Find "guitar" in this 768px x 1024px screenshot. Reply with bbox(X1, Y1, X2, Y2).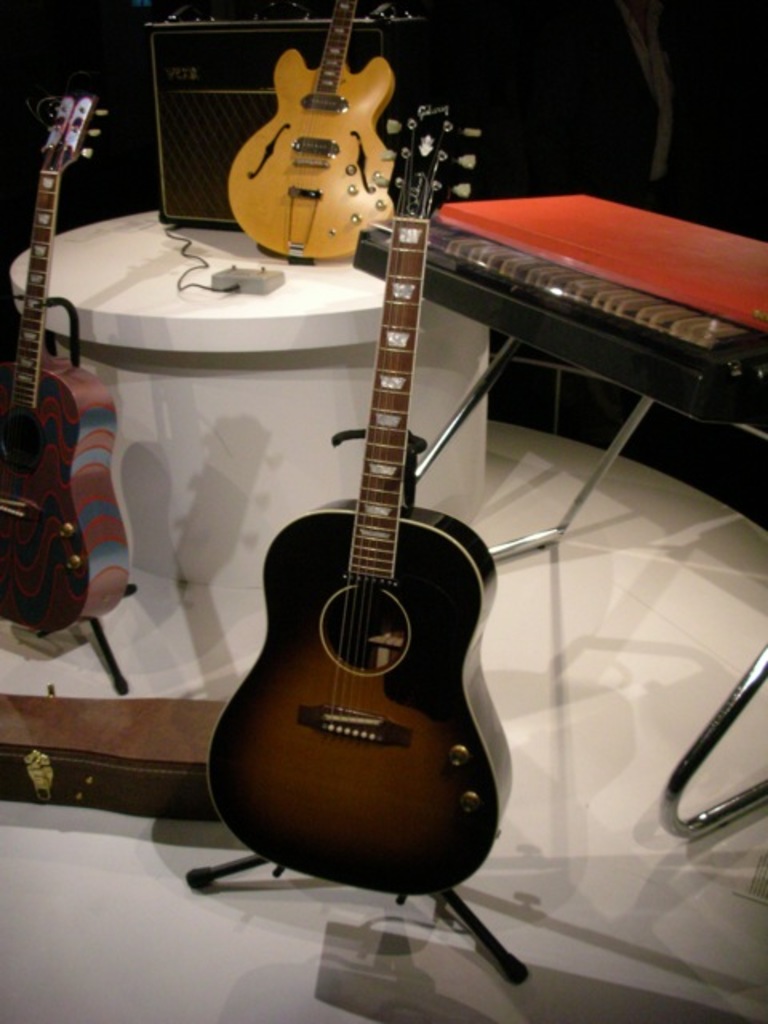
bbox(186, 53, 566, 890).
